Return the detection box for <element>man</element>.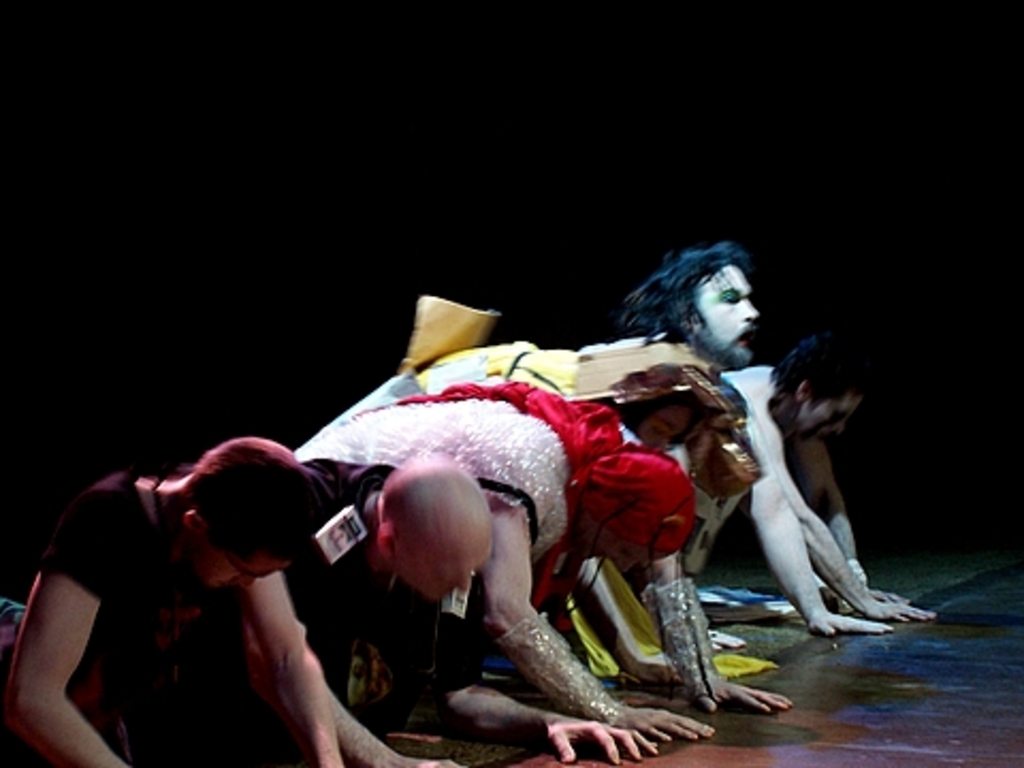
bbox(0, 437, 337, 766).
